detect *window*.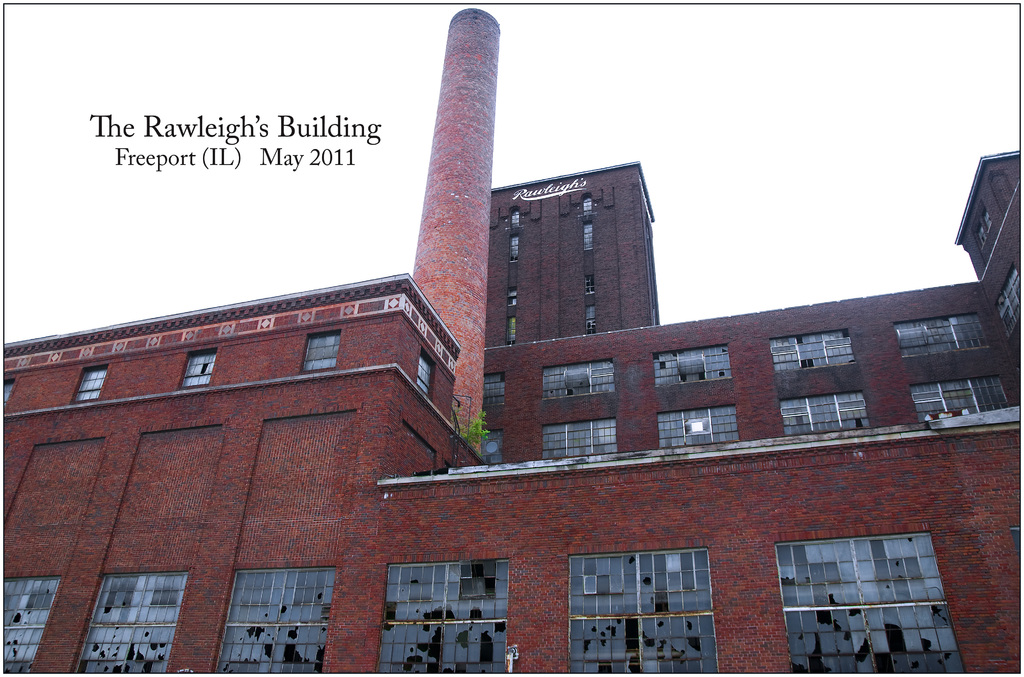
Detected at 301:330:344:370.
